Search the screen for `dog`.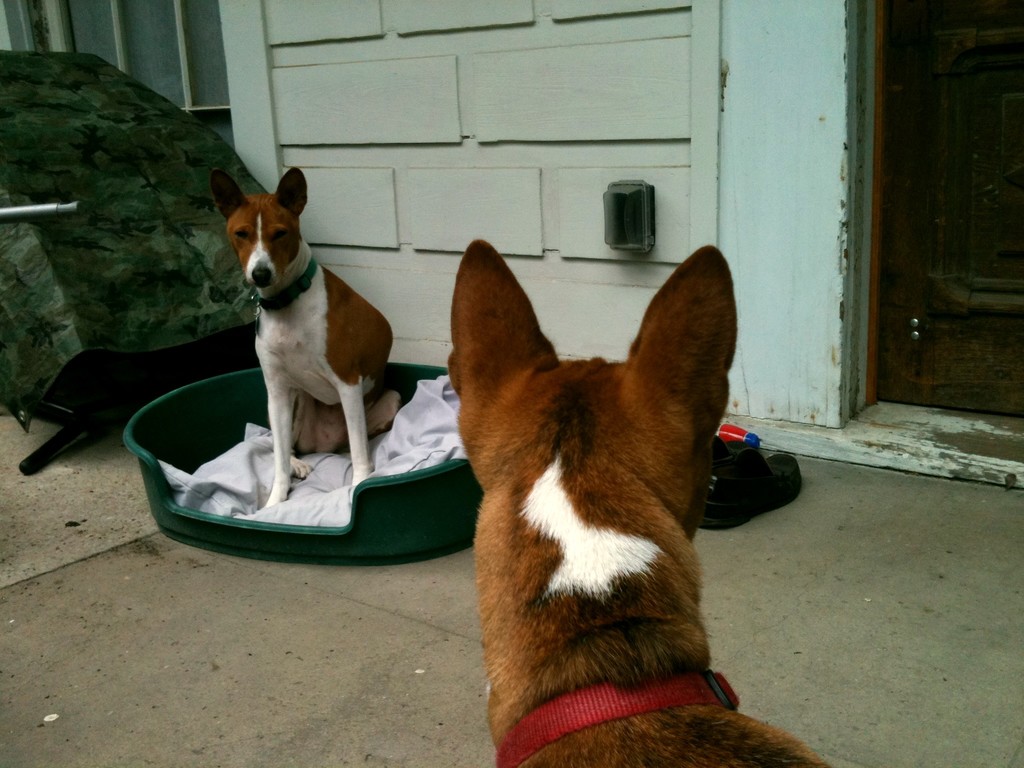
Found at <bbox>200, 167, 397, 516</bbox>.
